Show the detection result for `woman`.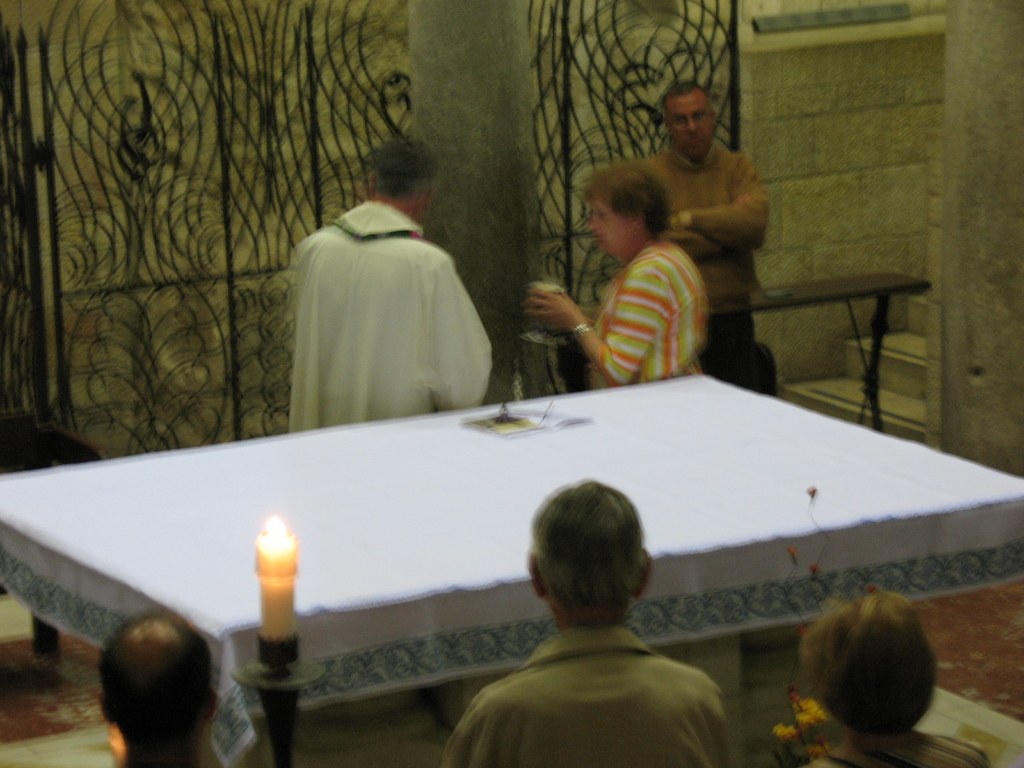
[left=529, top=160, right=703, bottom=388].
